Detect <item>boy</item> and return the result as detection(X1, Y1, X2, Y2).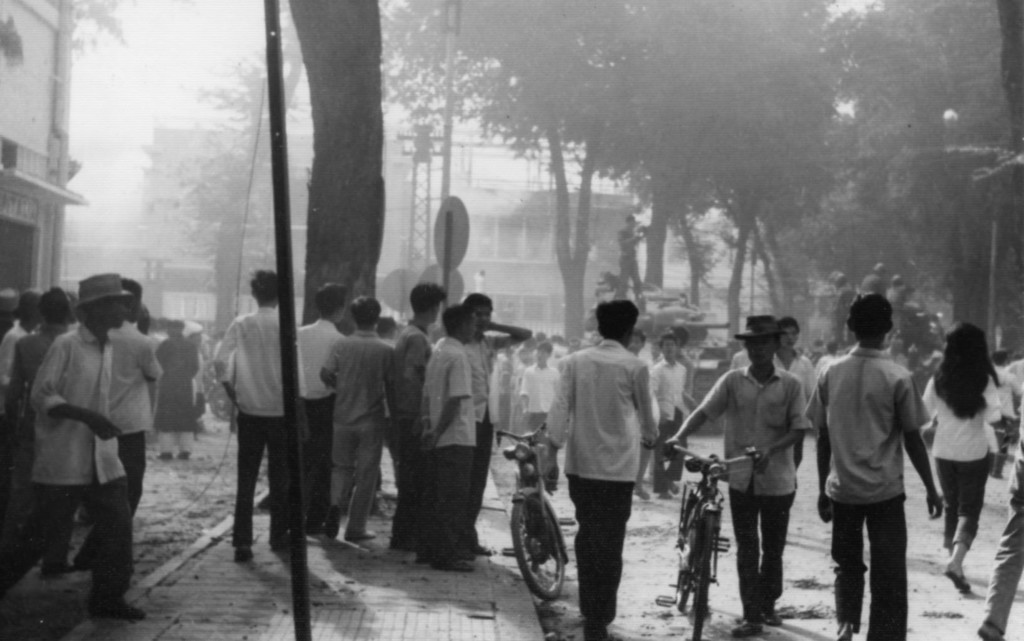
detection(548, 297, 657, 640).
